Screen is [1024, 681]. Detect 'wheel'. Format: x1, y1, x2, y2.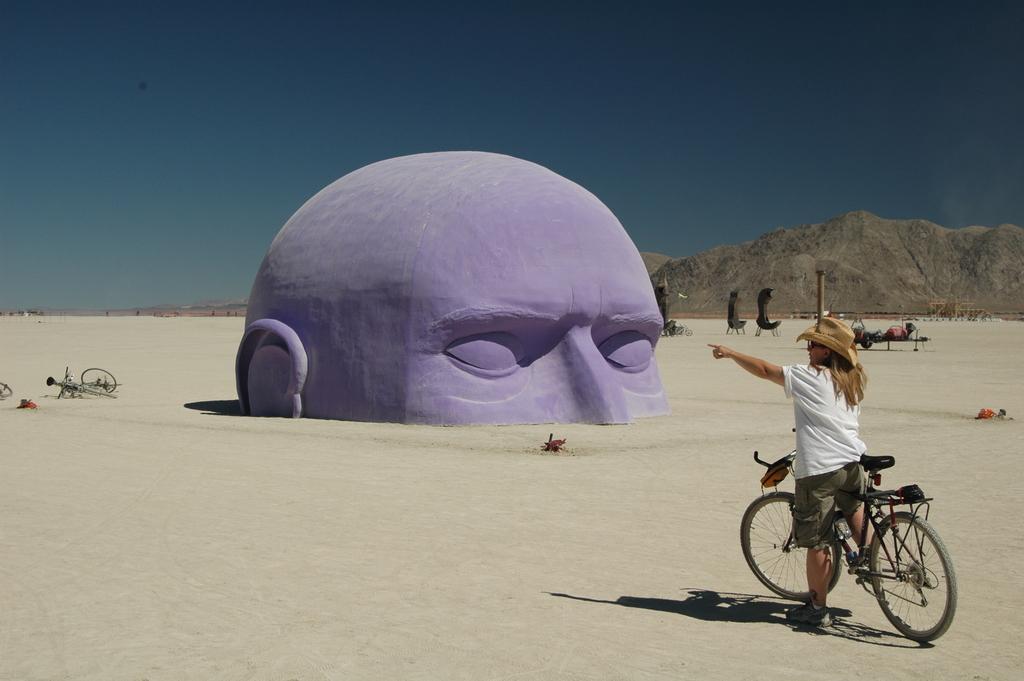
880, 523, 953, 648.
